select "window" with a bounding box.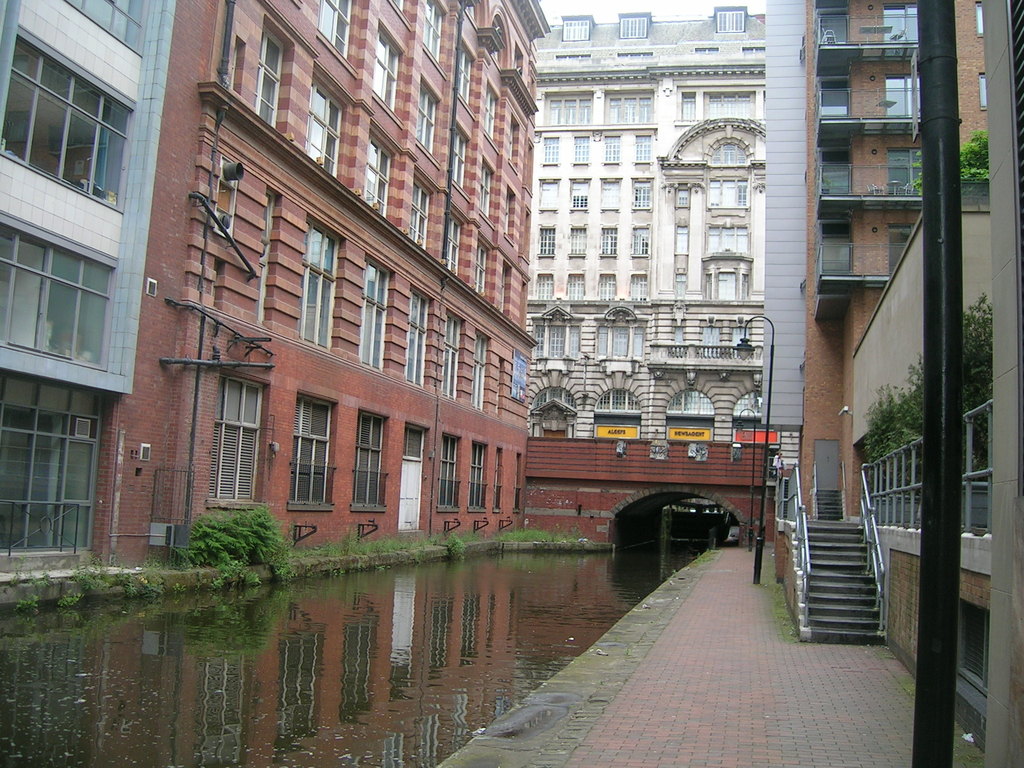
bbox(591, 302, 647, 359).
